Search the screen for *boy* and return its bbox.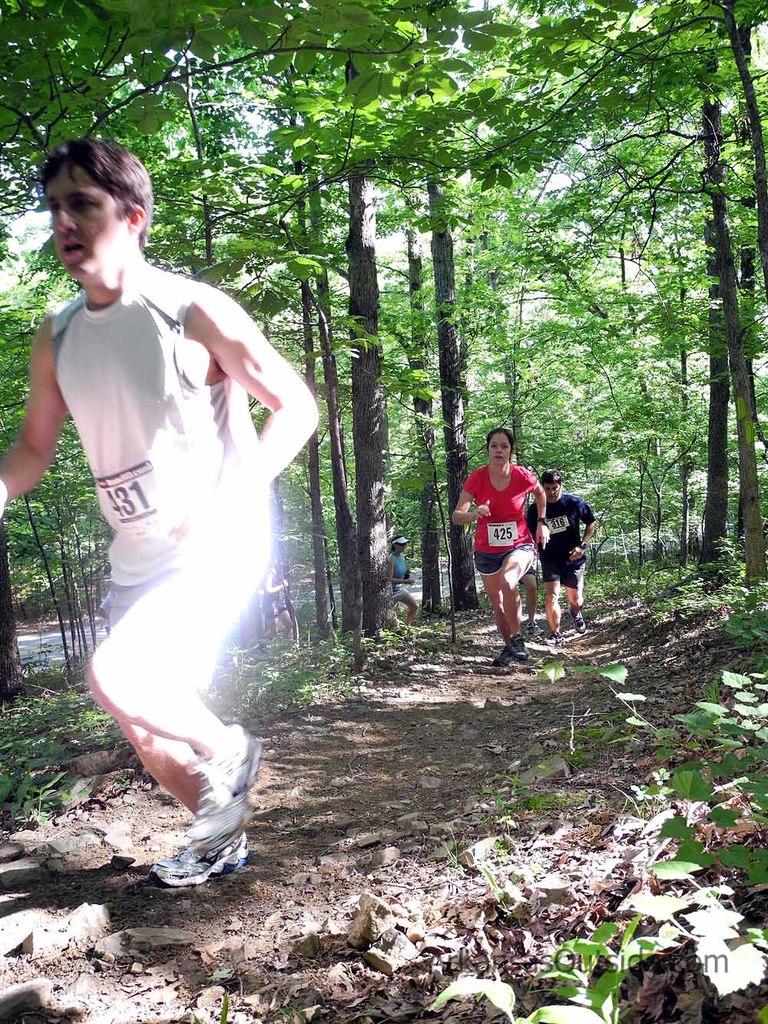
Found: Rect(20, 99, 351, 963).
